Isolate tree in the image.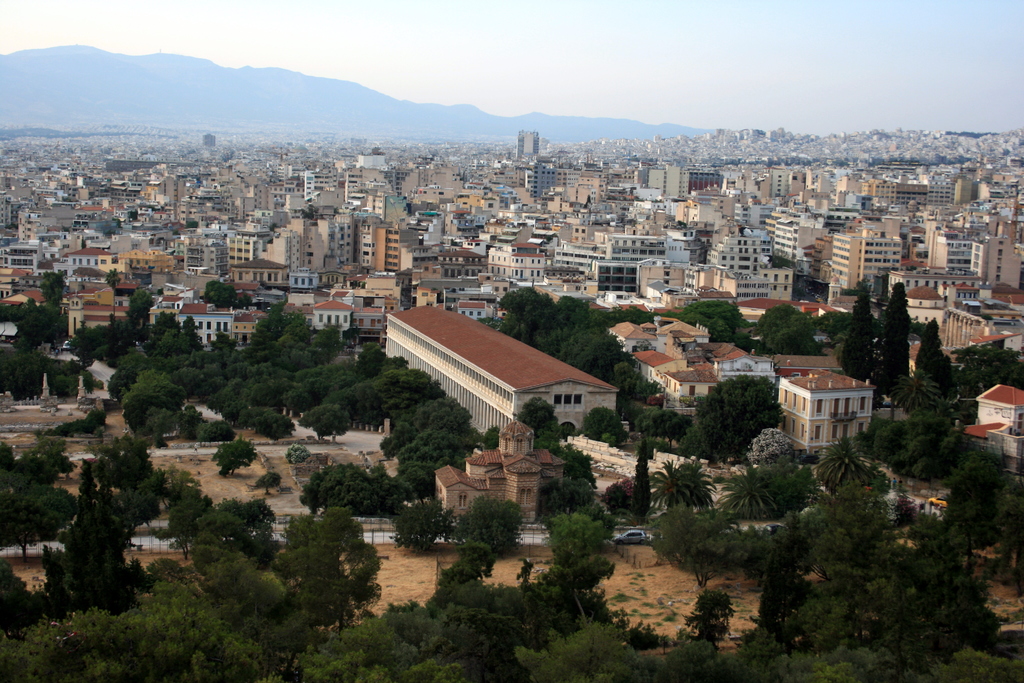
Isolated region: [left=650, top=628, right=782, bottom=682].
